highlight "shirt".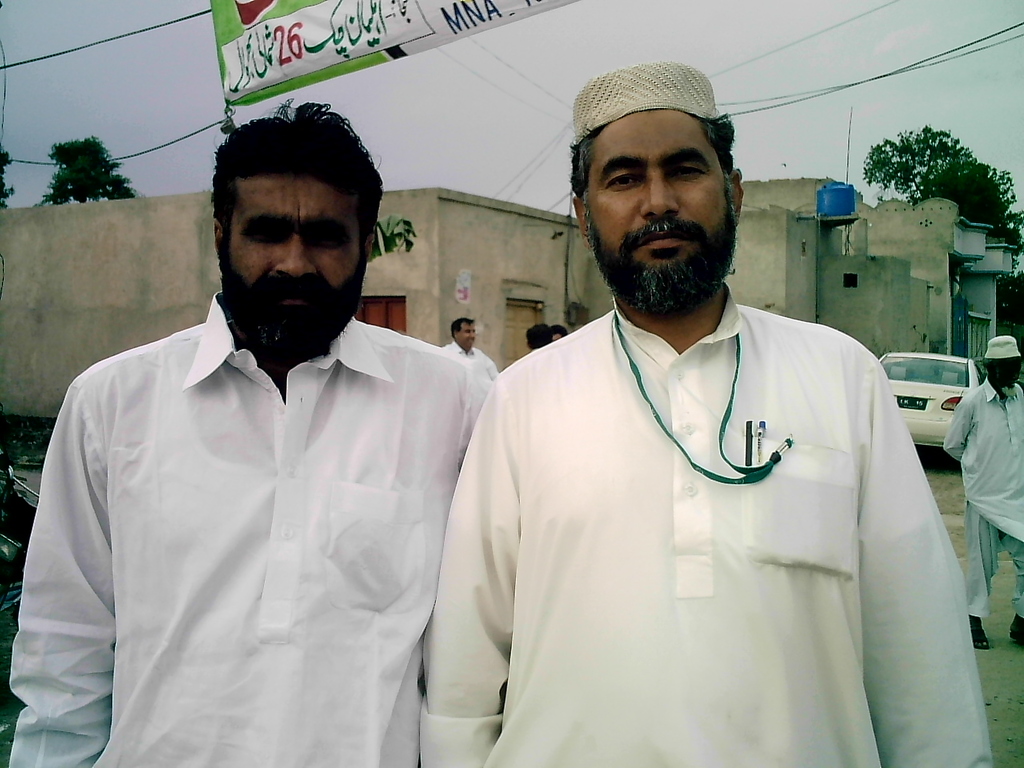
Highlighted region: [431,340,502,383].
